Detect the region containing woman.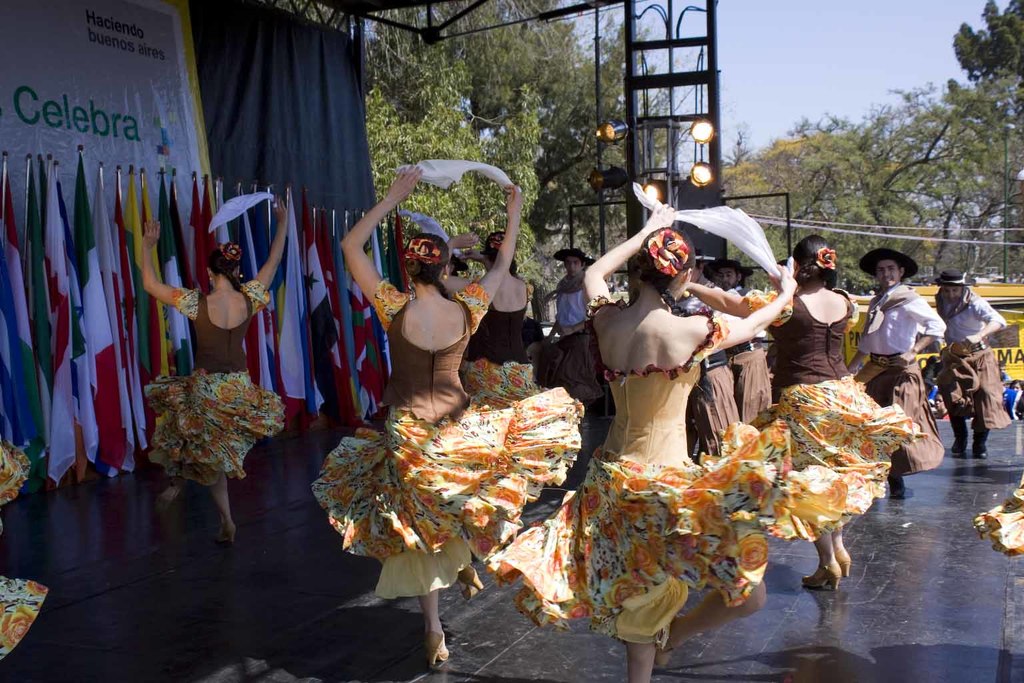
<box>483,199,795,682</box>.
